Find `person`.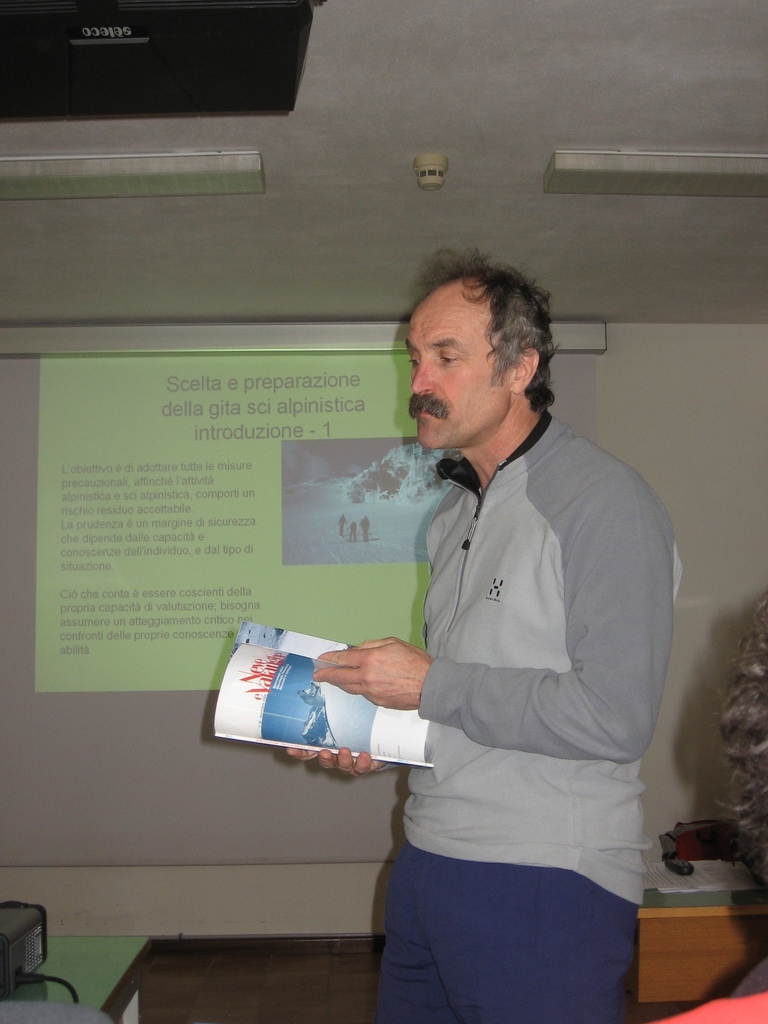
select_region(285, 250, 684, 1023).
